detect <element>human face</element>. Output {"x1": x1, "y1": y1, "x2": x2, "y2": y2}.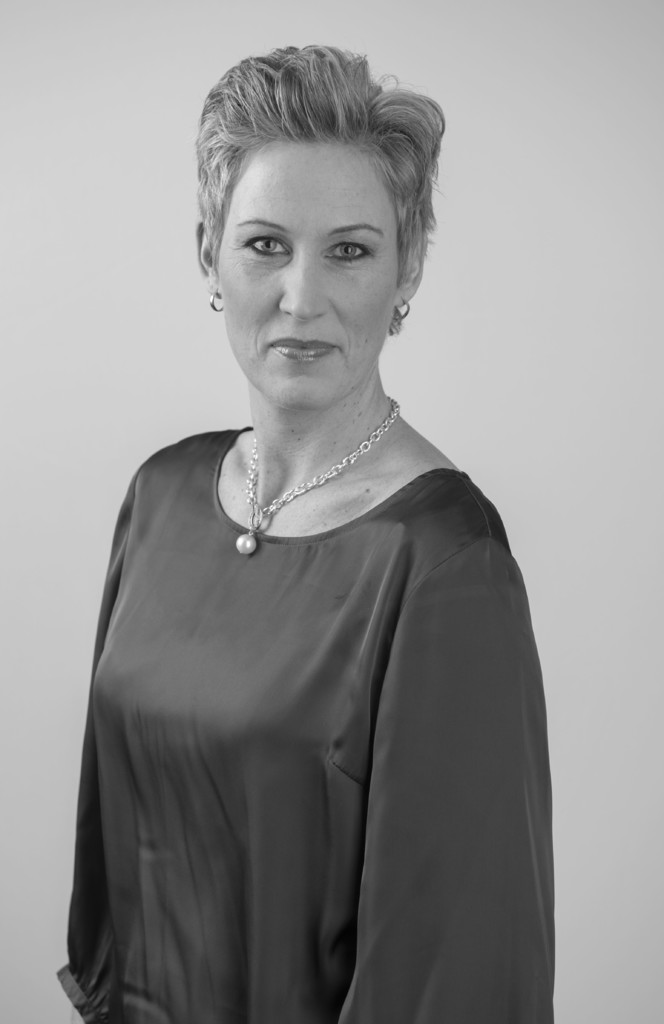
{"x1": 214, "y1": 137, "x2": 400, "y2": 413}.
